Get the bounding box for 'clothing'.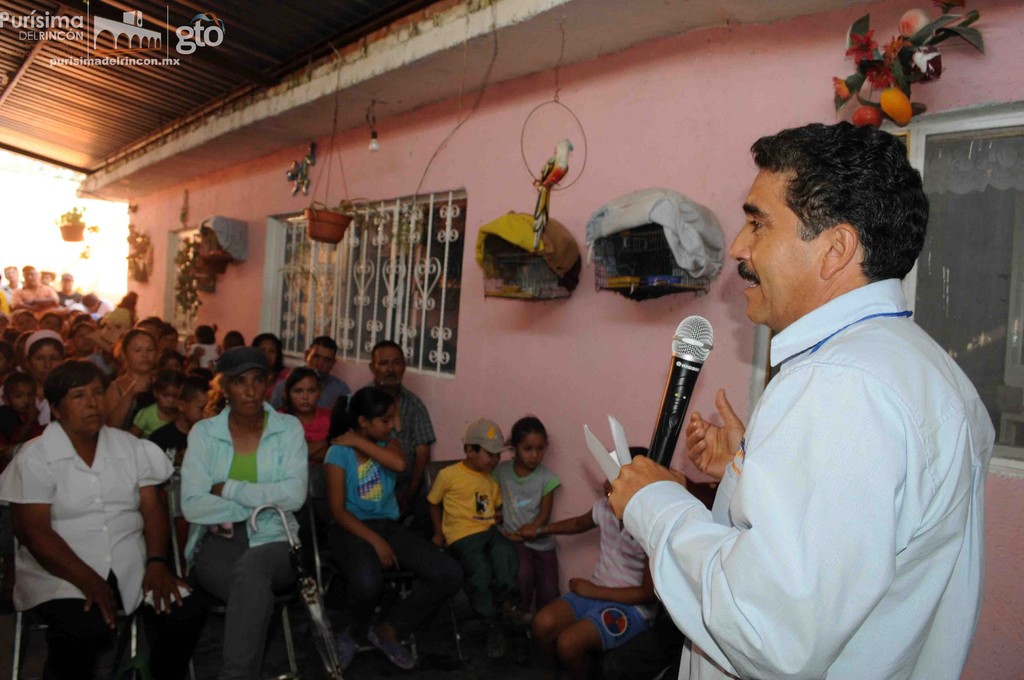
564 498 658 652.
